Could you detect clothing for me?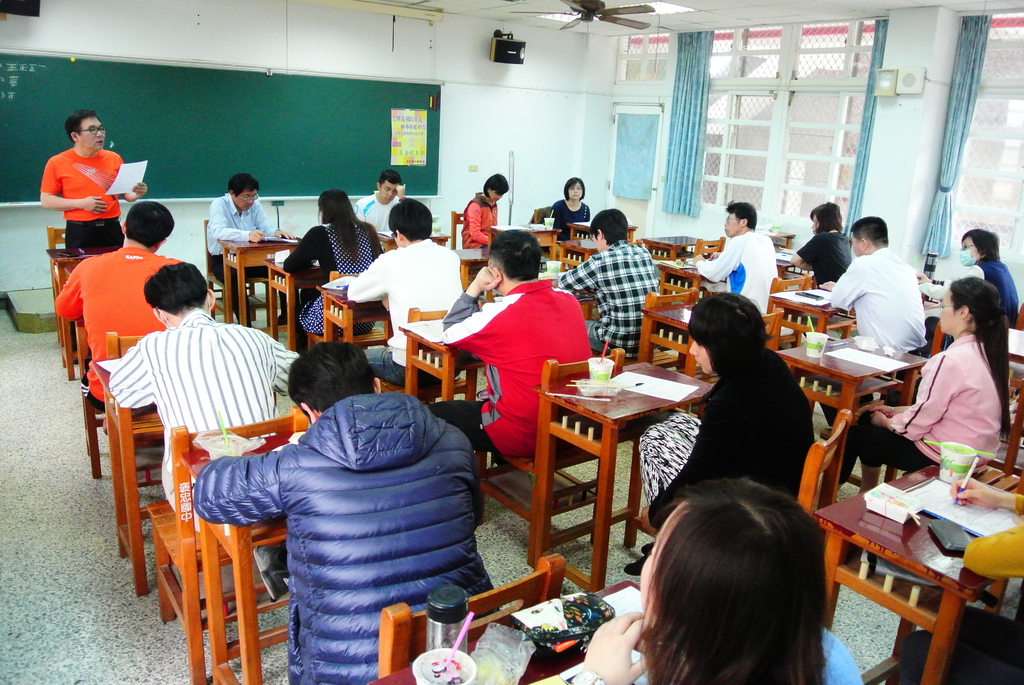
Detection result: locate(56, 251, 191, 404).
